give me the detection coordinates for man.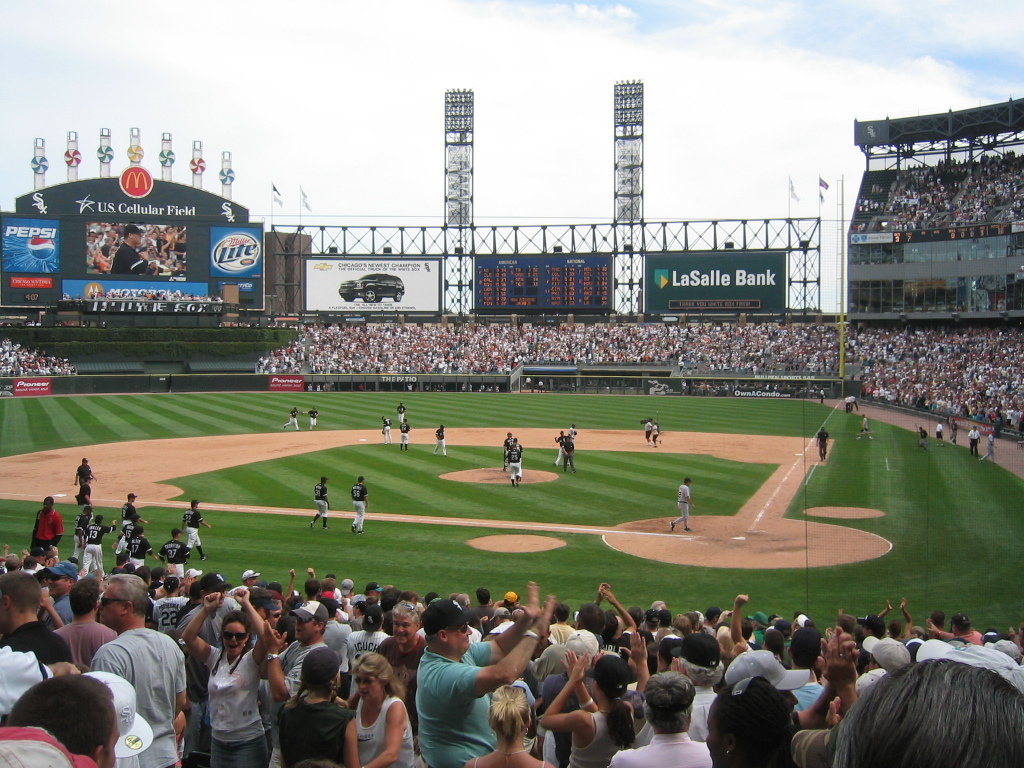
bbox=(0, 570, 74, 663).
